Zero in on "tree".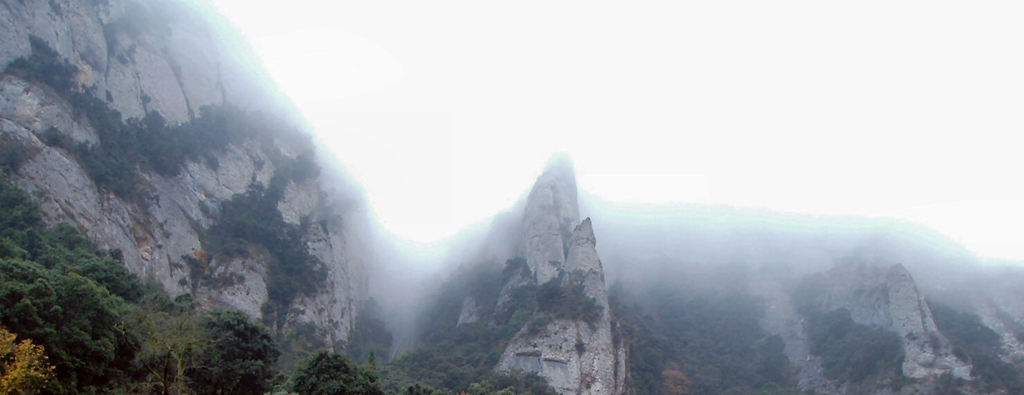
Zeroed in: (left=0, top=326, right=55, bottom=394).
